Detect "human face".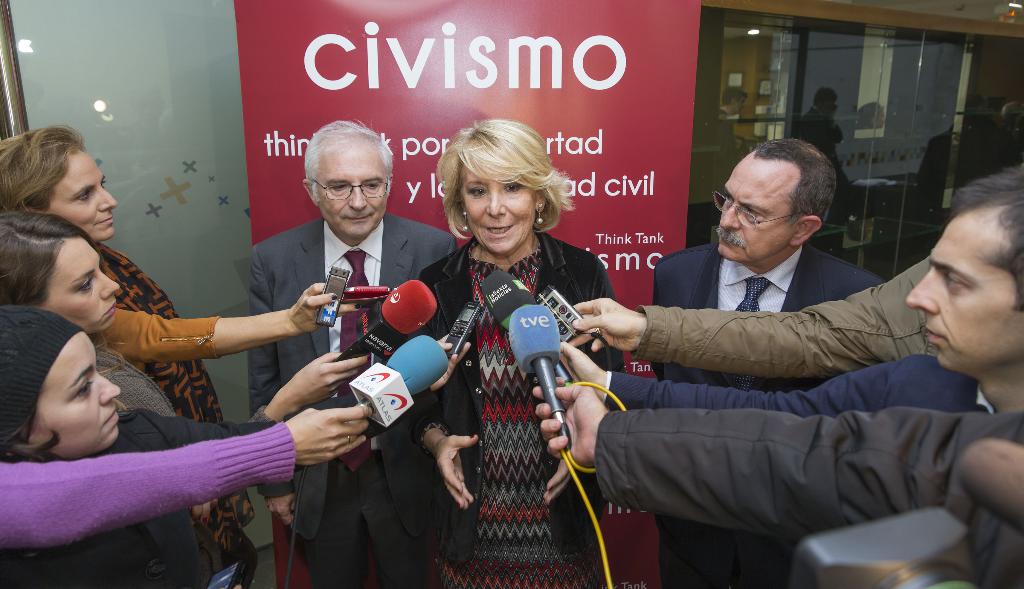
Detected at <box>48,152,118,241</box>.
